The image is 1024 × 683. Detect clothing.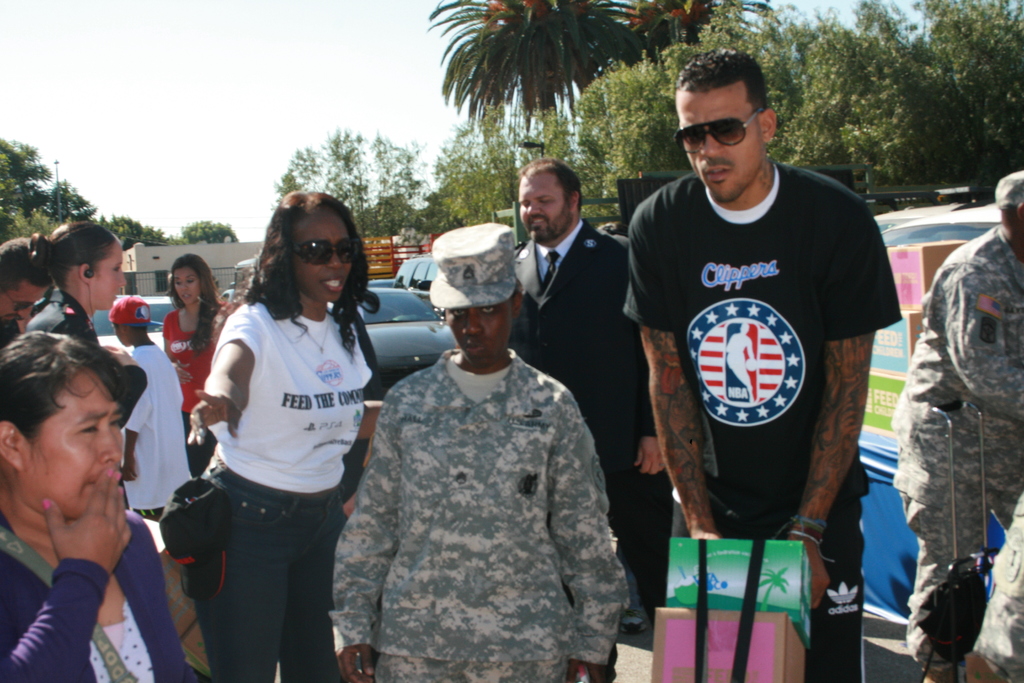
Detection: {"left": 200, "top": 288, "right": 371, "bottom": 682}.
